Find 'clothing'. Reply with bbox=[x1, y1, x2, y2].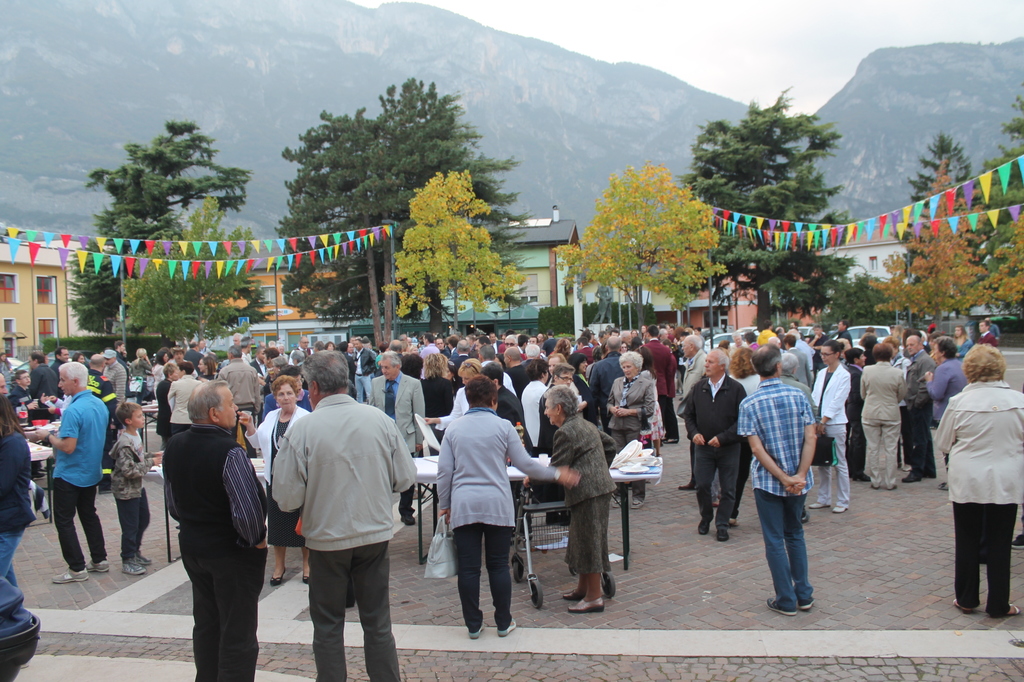
bbox=[903, 353, 937, 471].
